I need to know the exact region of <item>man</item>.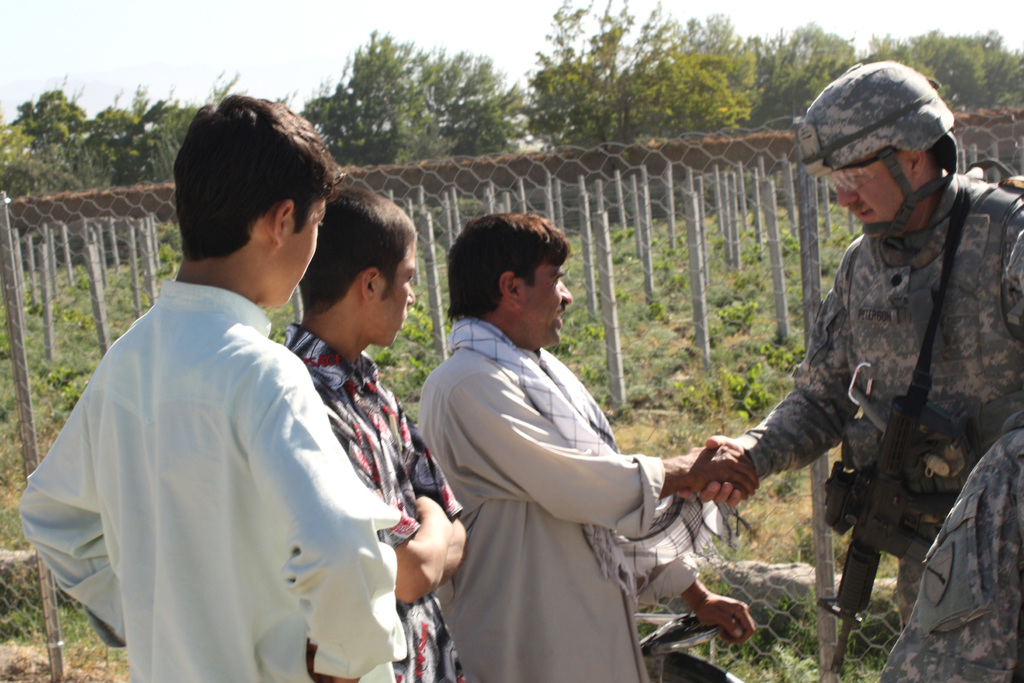
Region: 10 82 406 682.
